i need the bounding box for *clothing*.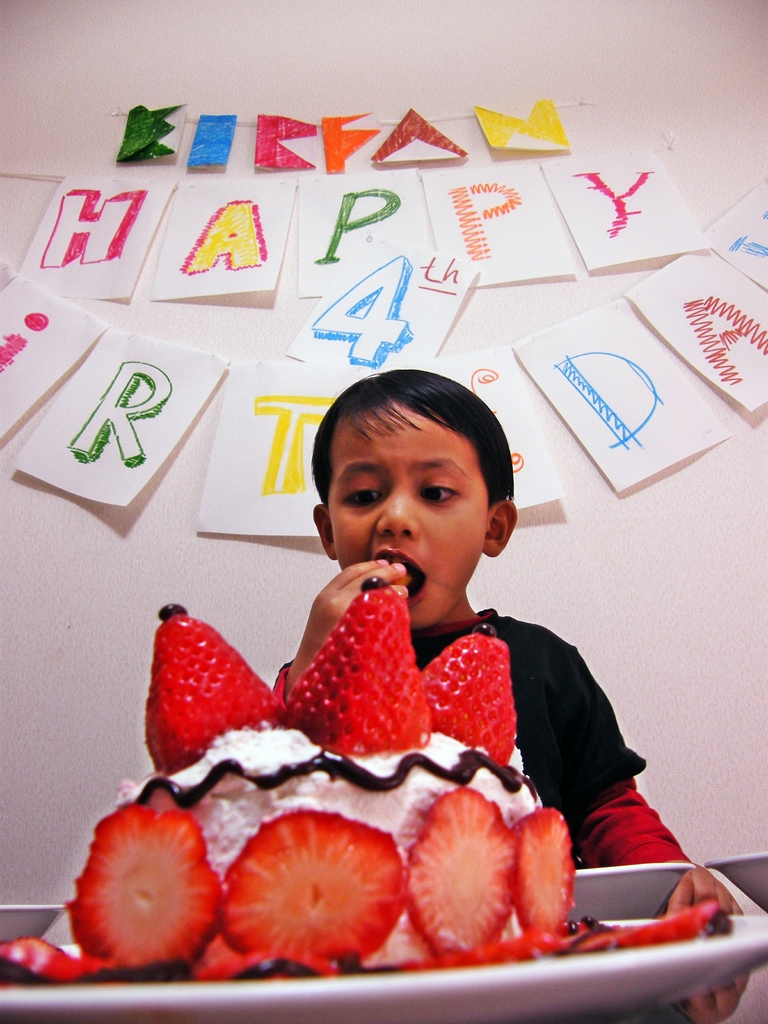
Here it is: <region>298, 553, 664, 916</region>.
